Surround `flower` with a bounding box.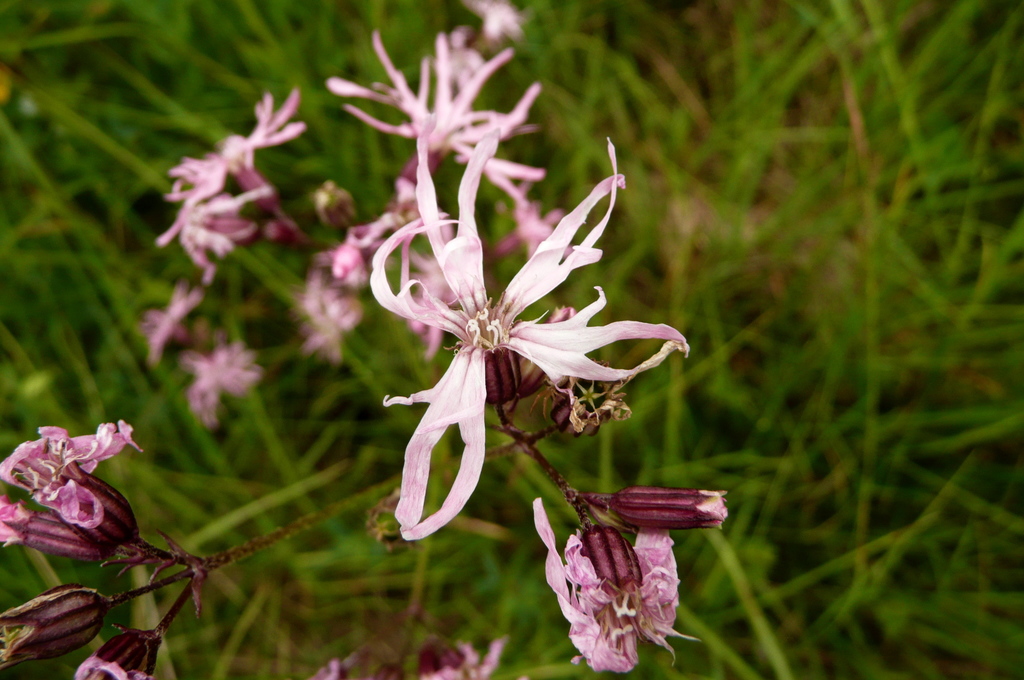
locate(0, 413, 168, 567).
